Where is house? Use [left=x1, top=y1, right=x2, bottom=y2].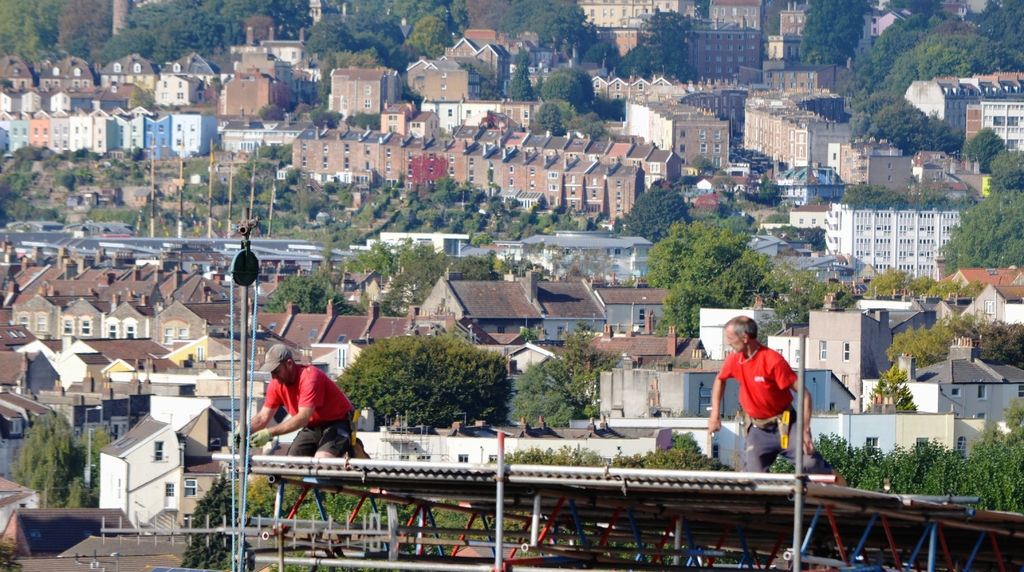
[left=438, top=102, right=543, bottom=129].
